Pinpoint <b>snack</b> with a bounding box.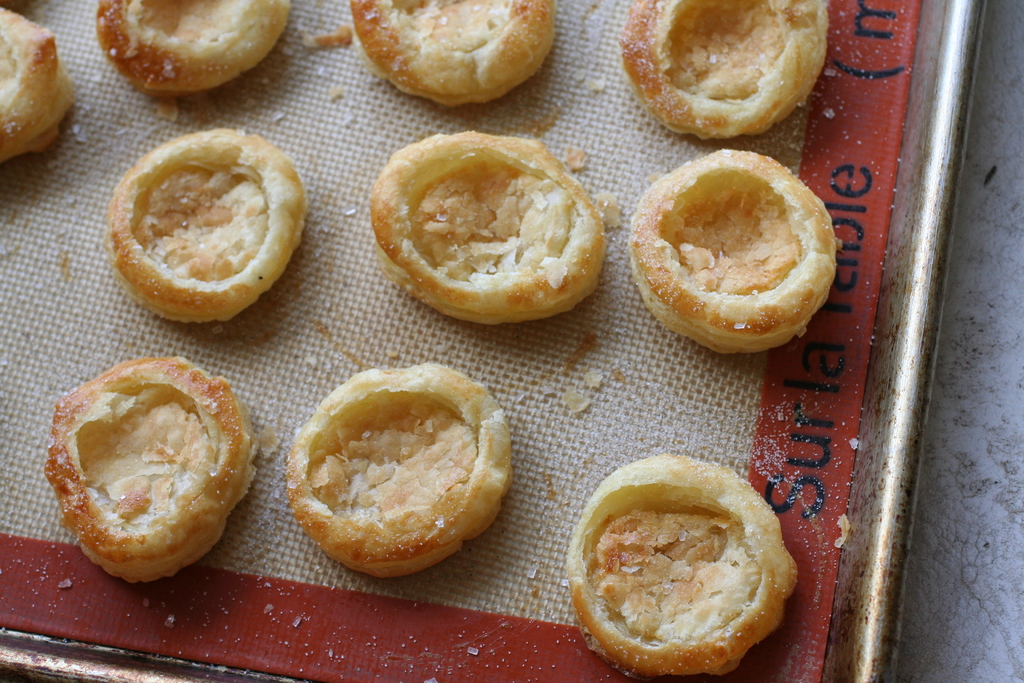
[94, 0, 276, 85].
